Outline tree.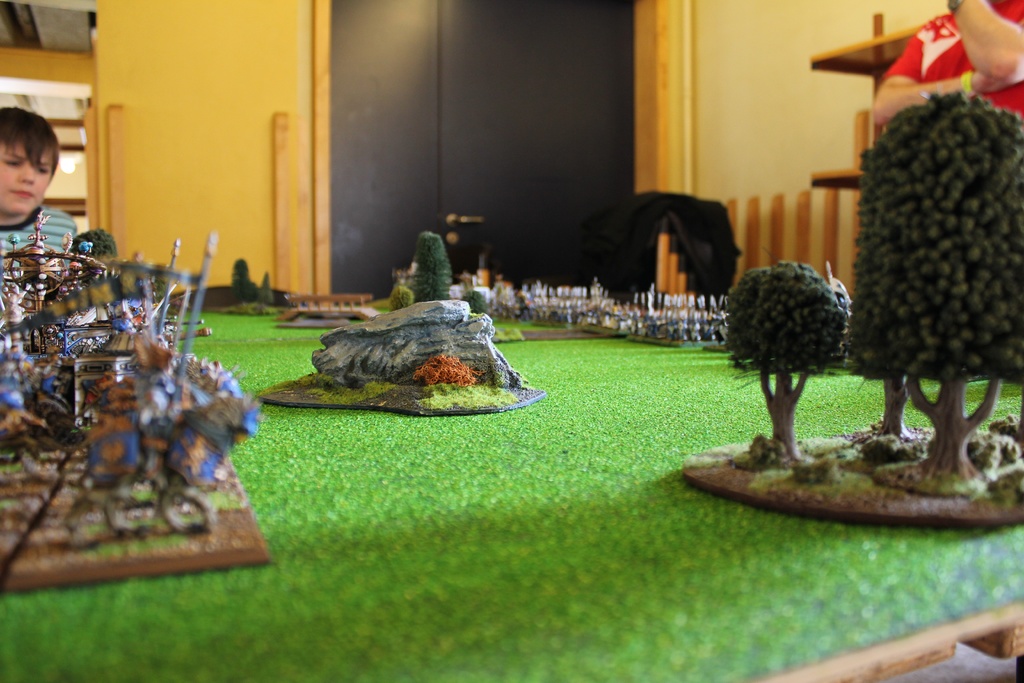
Outline: Rect(70, 226, 118, 263).
